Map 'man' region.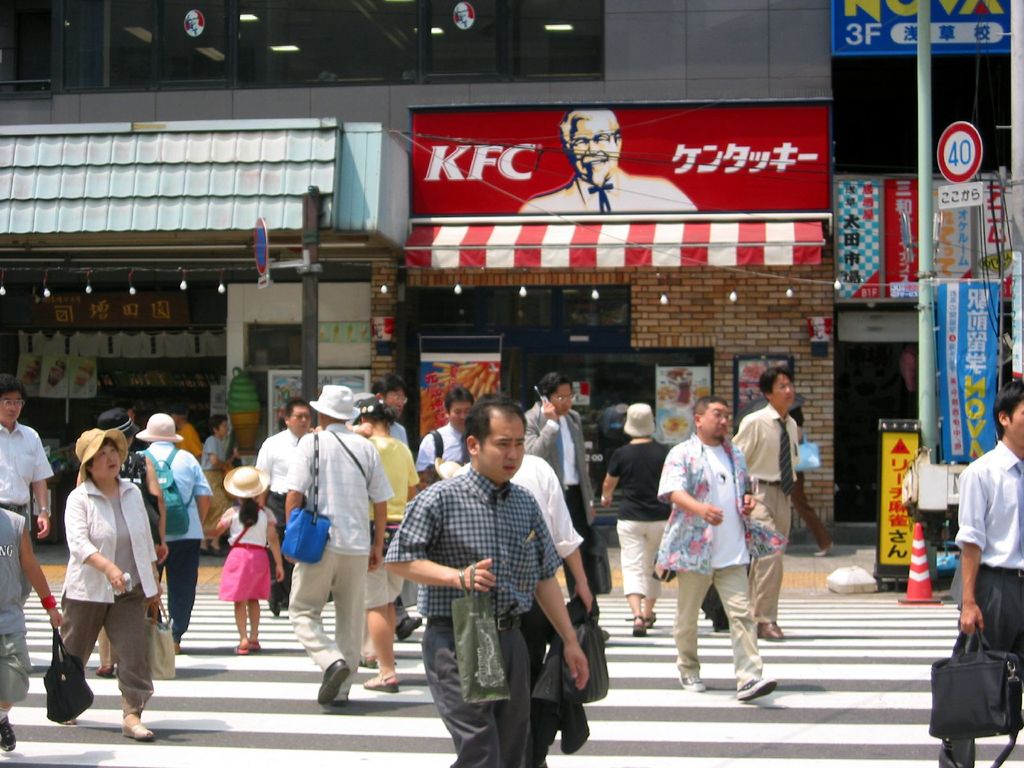
Mapped to bbox(413, 383, 476, 481).
